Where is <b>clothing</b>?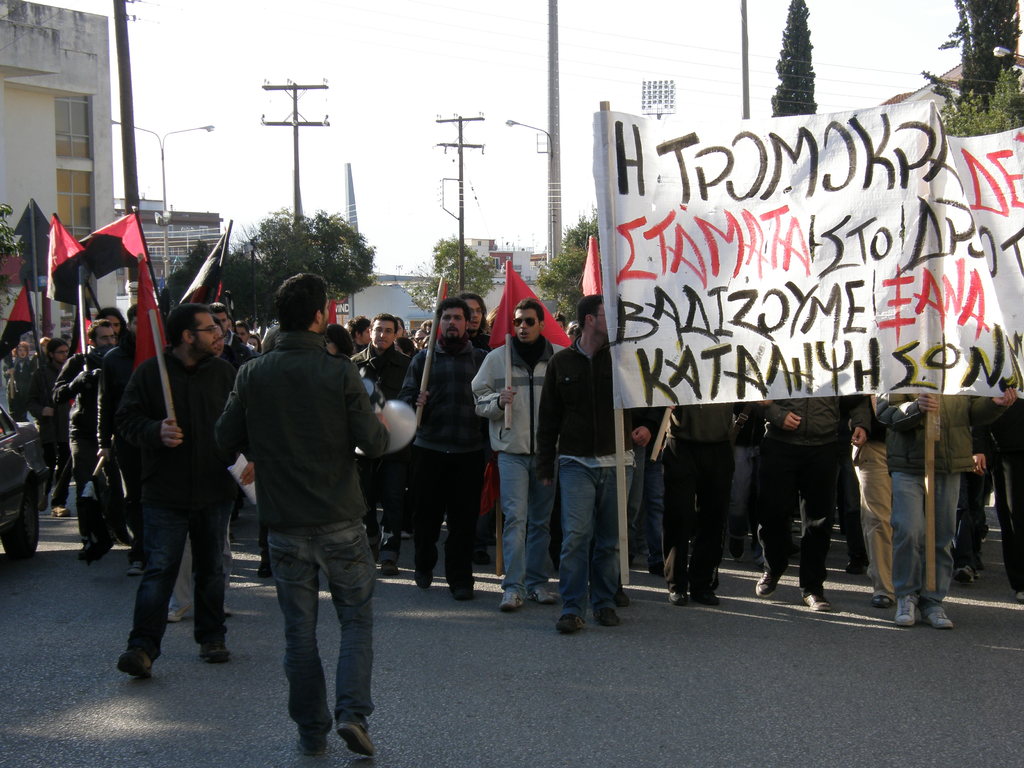
[x1=397, y1=335, x2=505, y2=594].
